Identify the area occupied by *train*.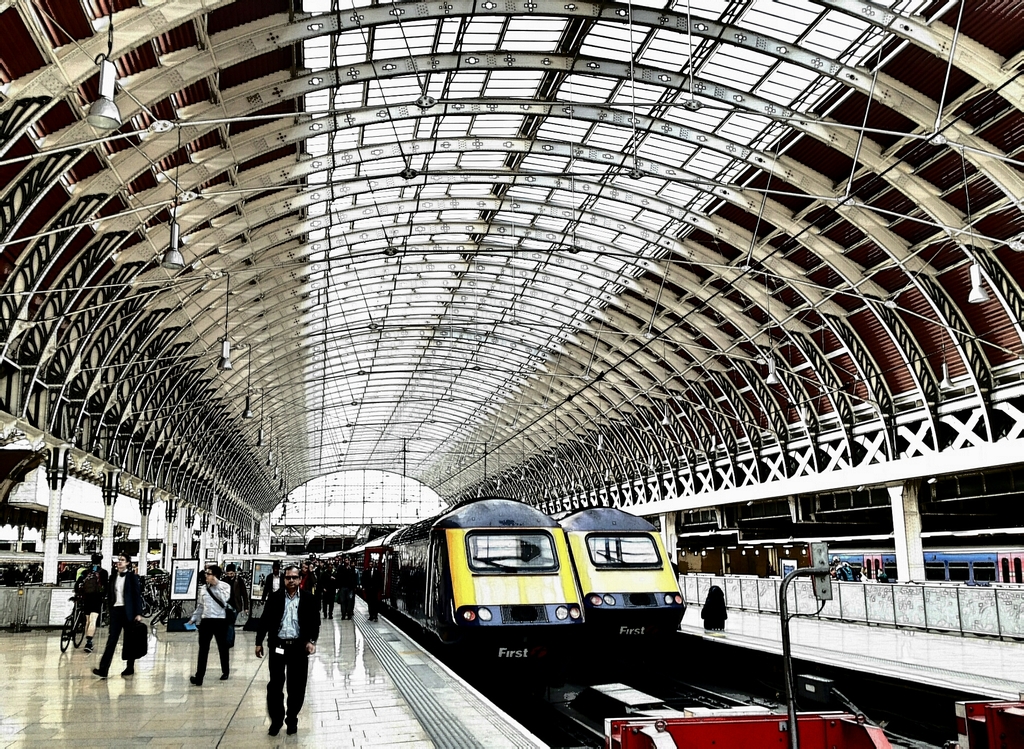
Area: box=[329, 500, 589, 694].
